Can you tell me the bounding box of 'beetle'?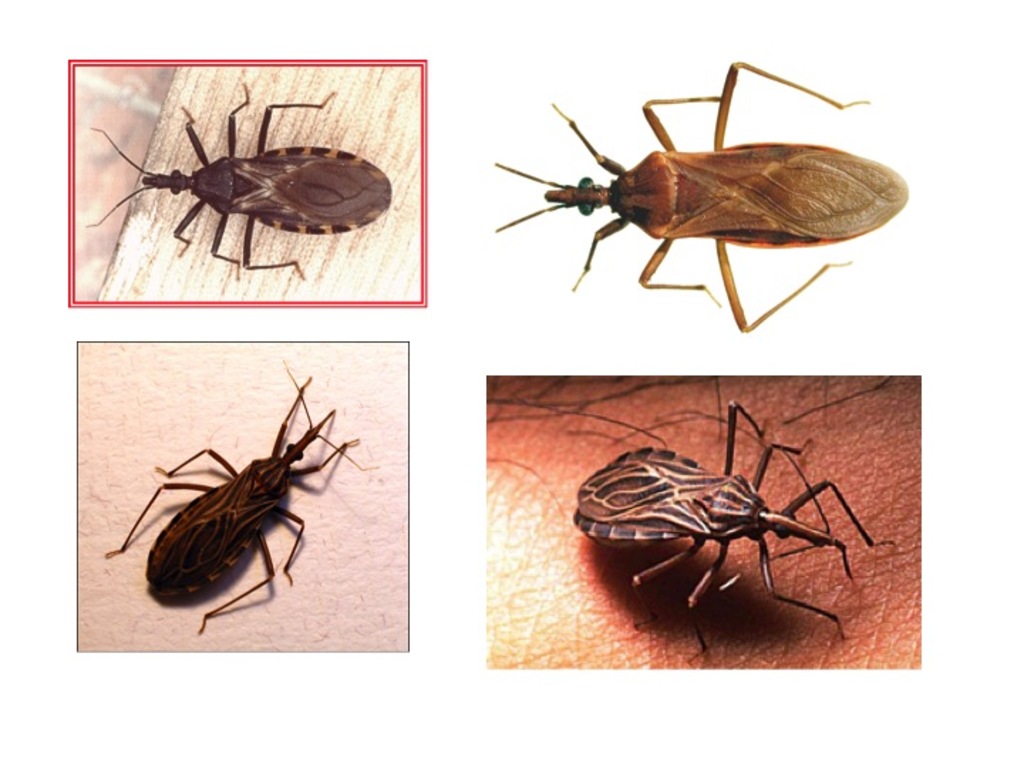
[left=519, top=44, right=912, bottom=337].
